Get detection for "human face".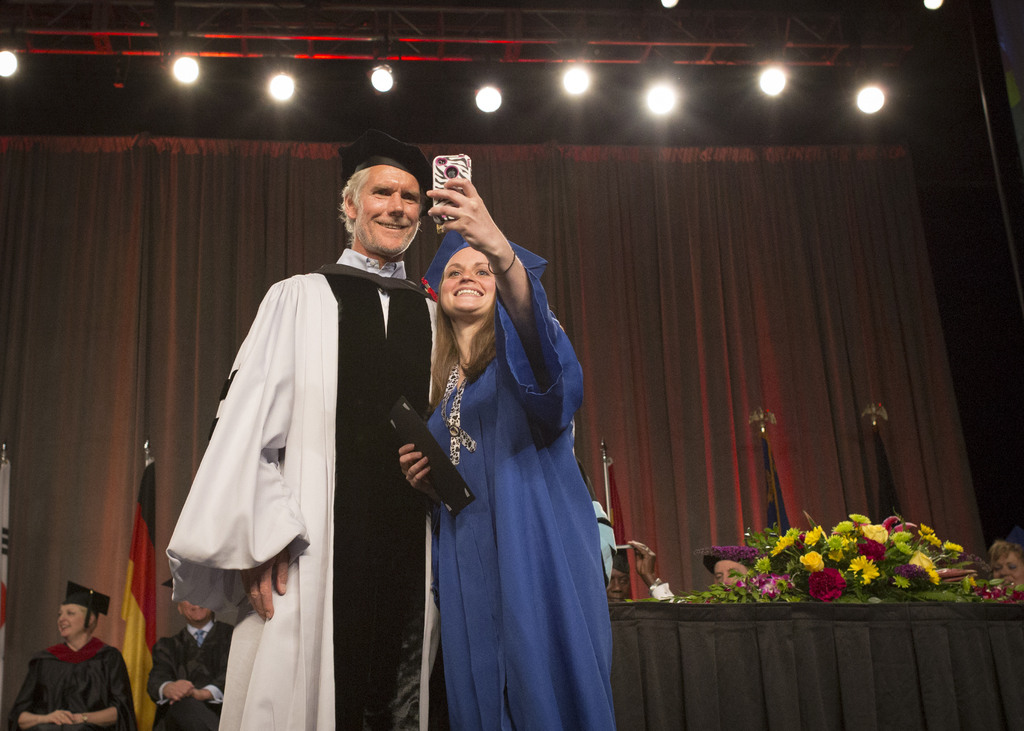
Detection: 440,248,497,310.
